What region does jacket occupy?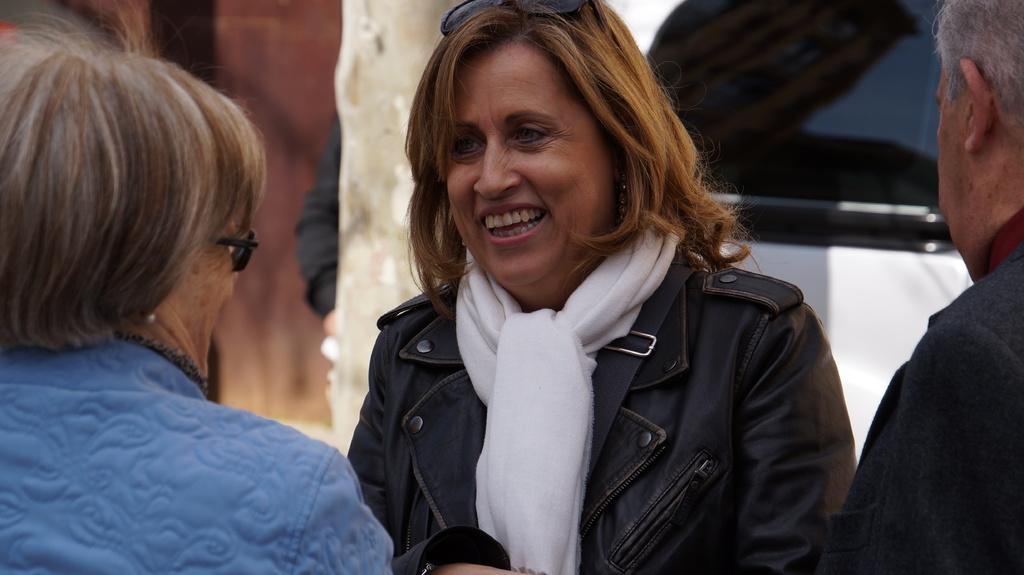
[x1=392, y1=224, x2=845, y2=574].
